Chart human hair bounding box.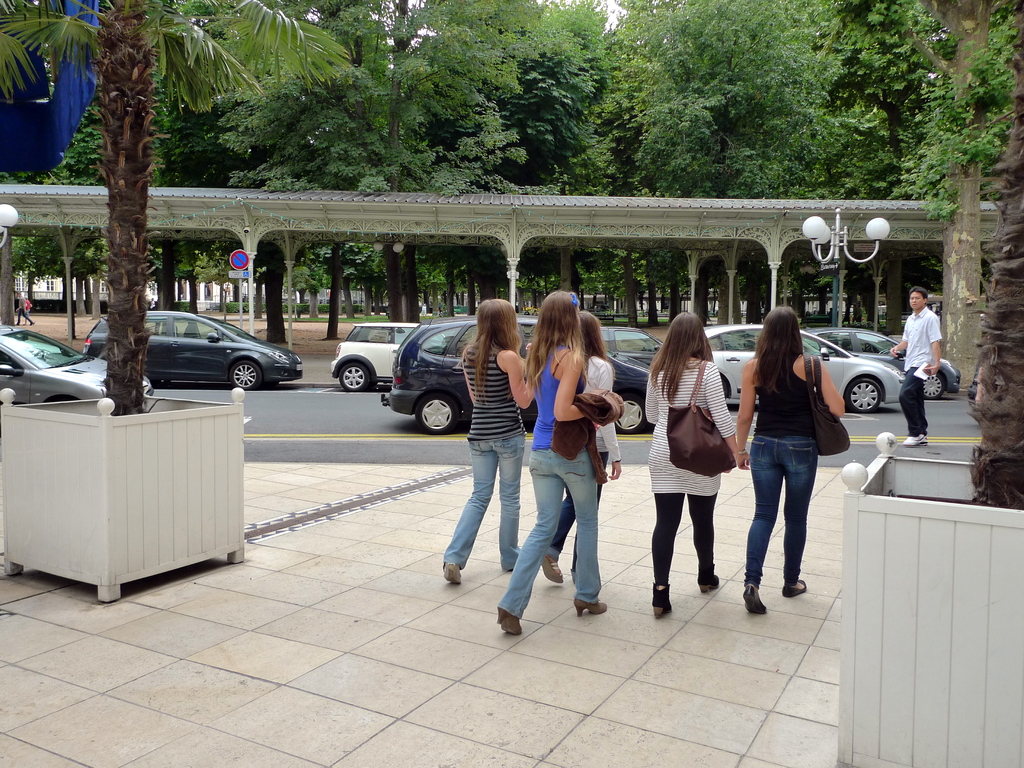
Charted: [578,312,609,388].
